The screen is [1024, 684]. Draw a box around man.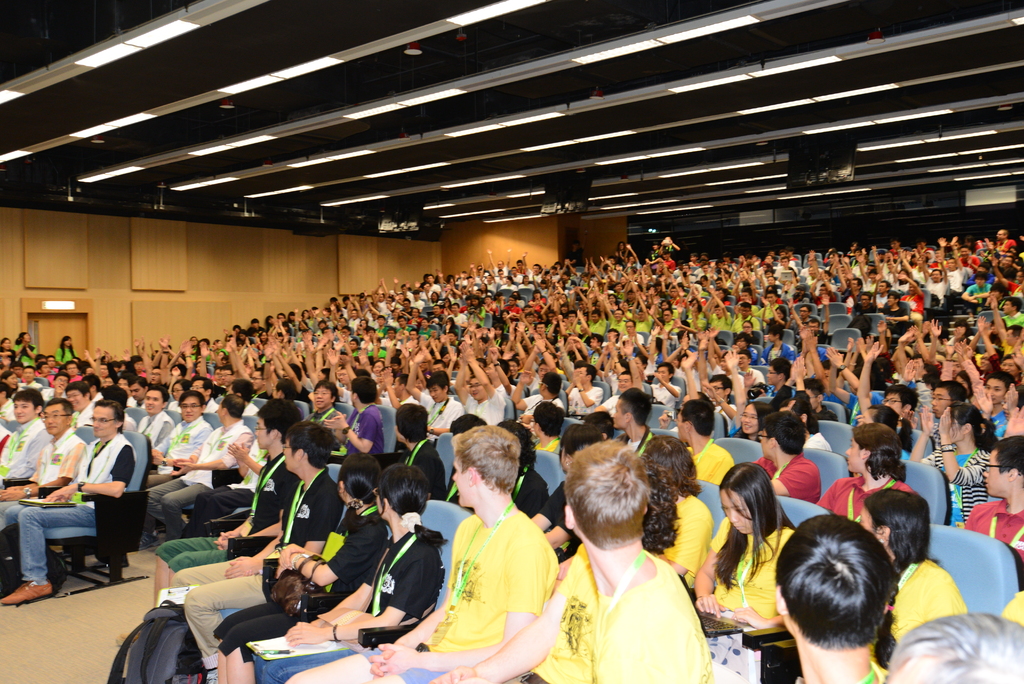
(x1=451, y1=346, x2=507, y2=426).
